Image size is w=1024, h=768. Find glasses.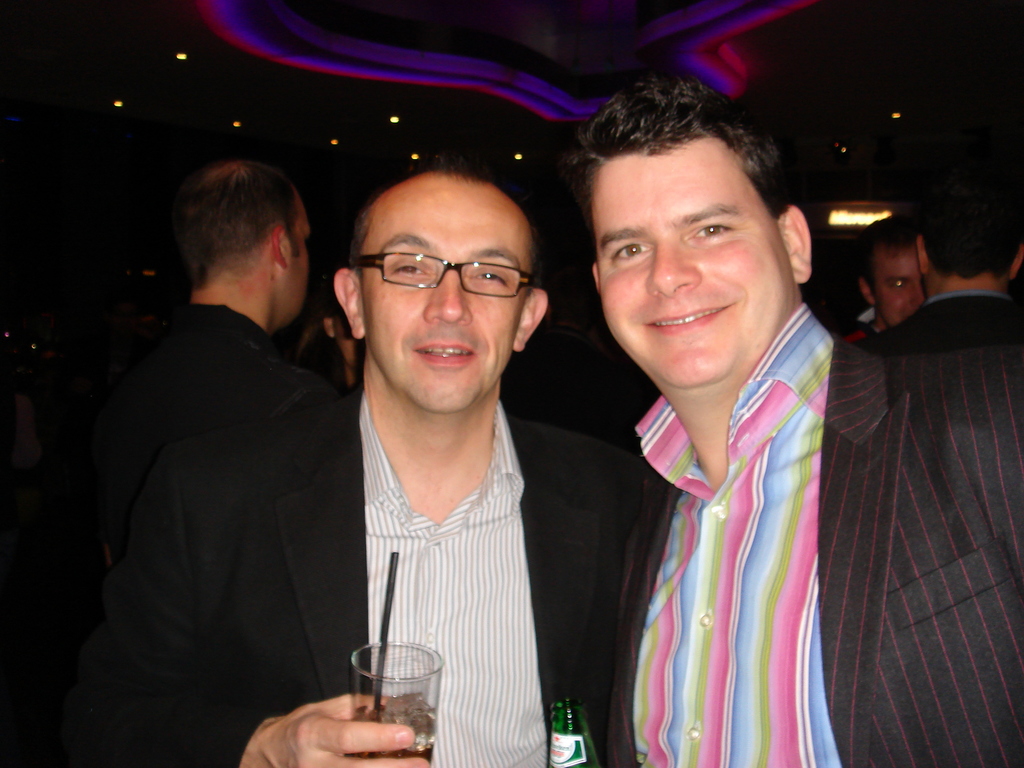
left=341, top=251, right=536, bottom=300.
